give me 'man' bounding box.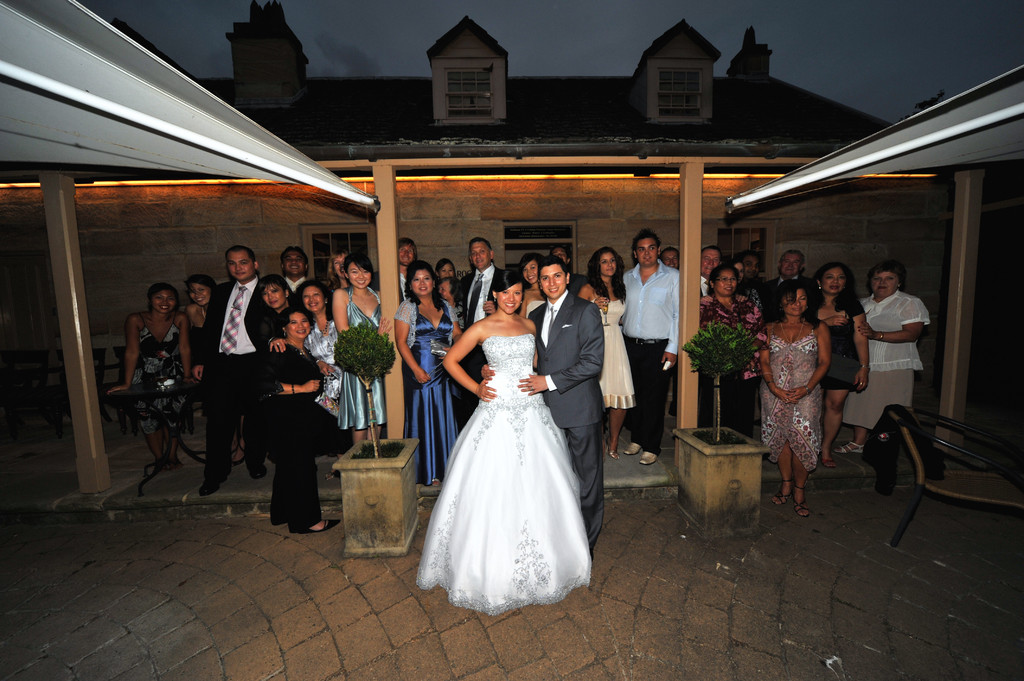
BBox(659, 244, 677, 268).
